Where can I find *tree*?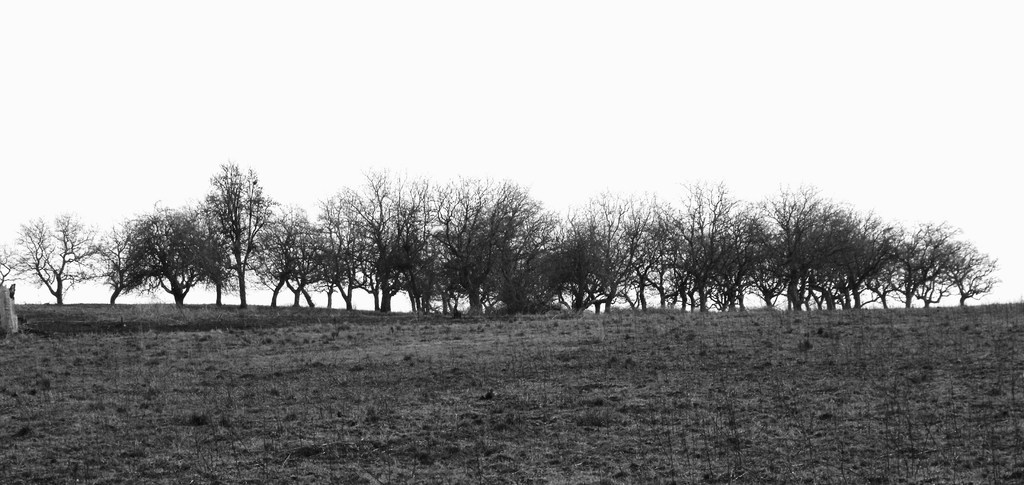
You can find it at (x1=95, y1=216, x2=161, y2=303).
